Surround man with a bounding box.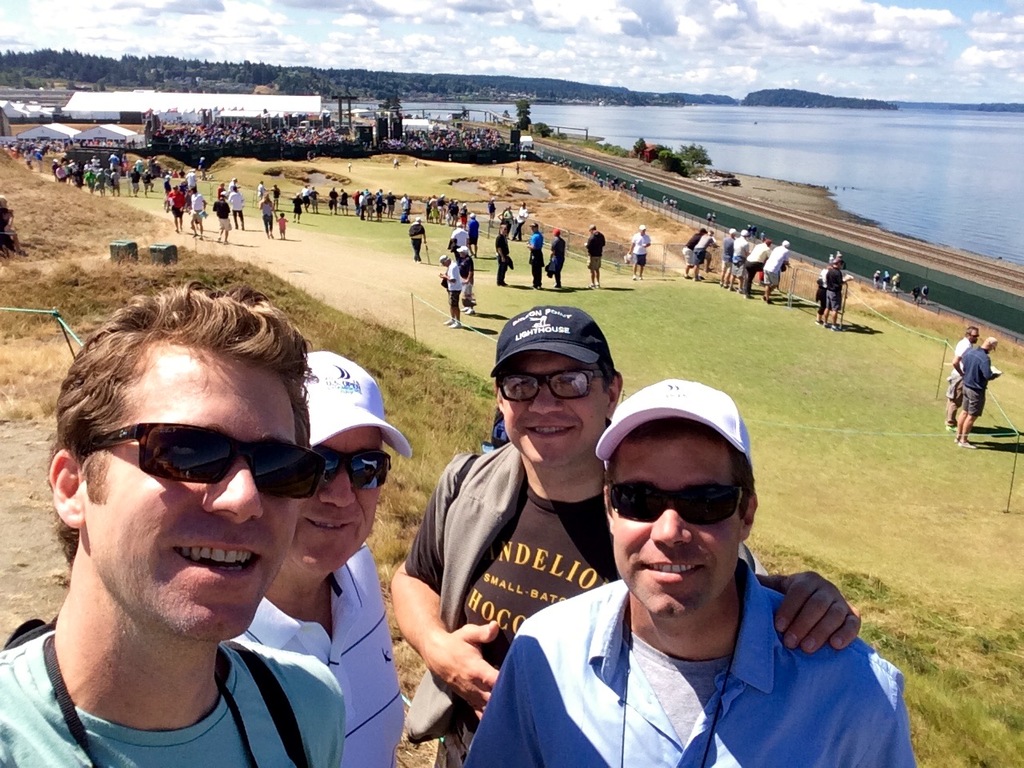
[left=258, top=178, right=270, bottom=198].
